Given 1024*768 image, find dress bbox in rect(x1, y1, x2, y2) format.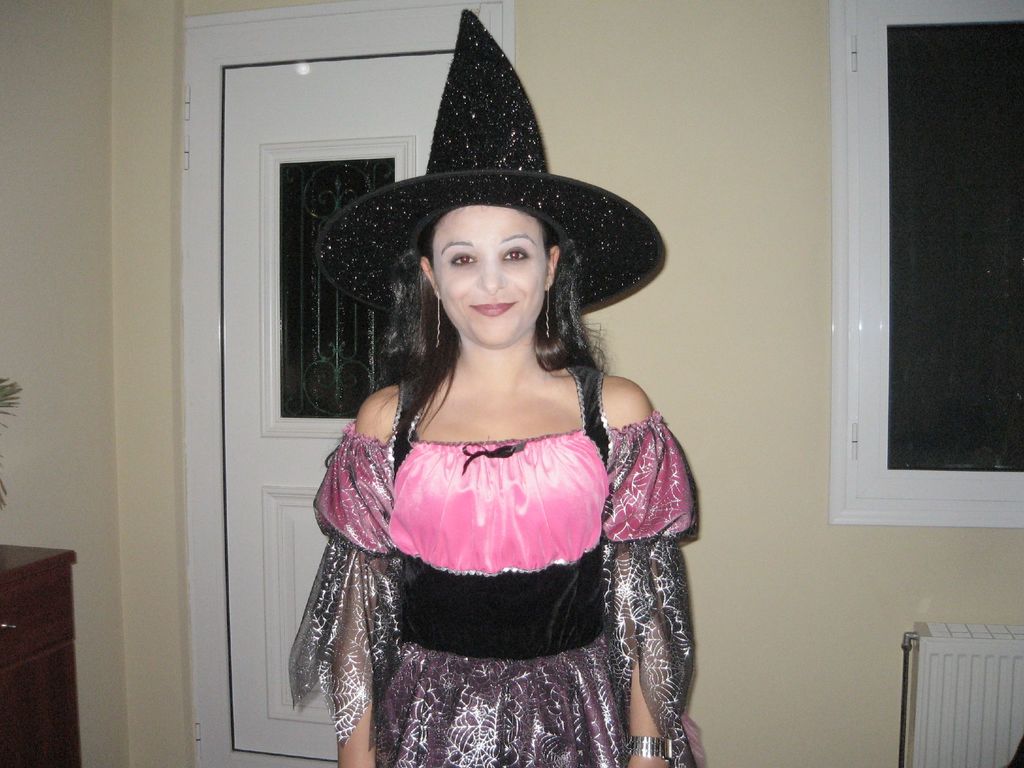
rect(298, 368, 702, 767).
